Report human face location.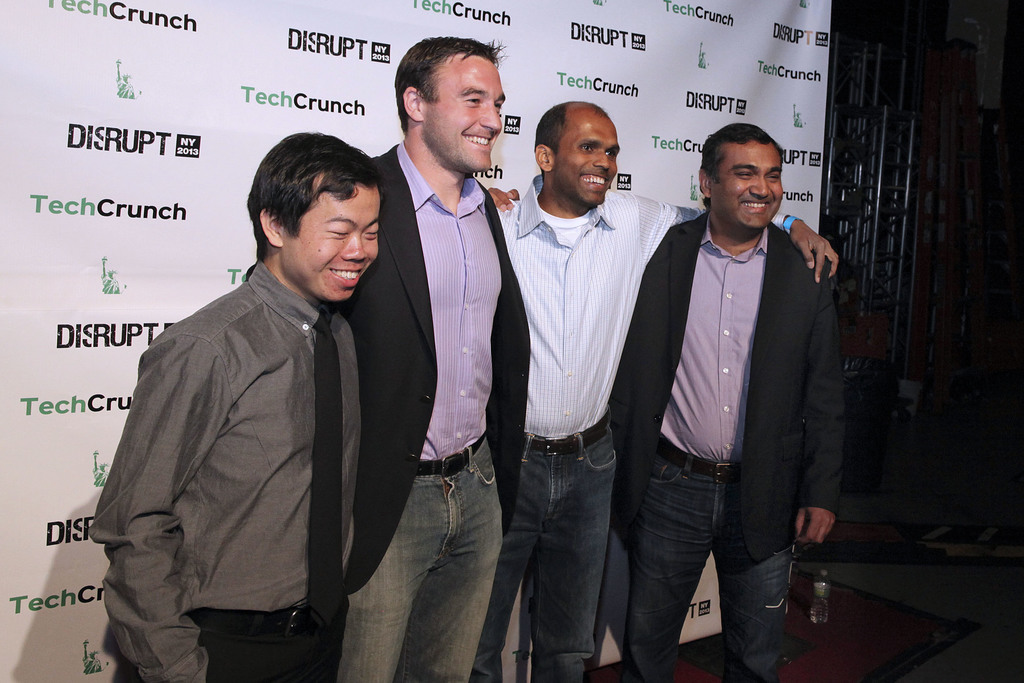
Report: select_region(421, 54, 505, 176).
